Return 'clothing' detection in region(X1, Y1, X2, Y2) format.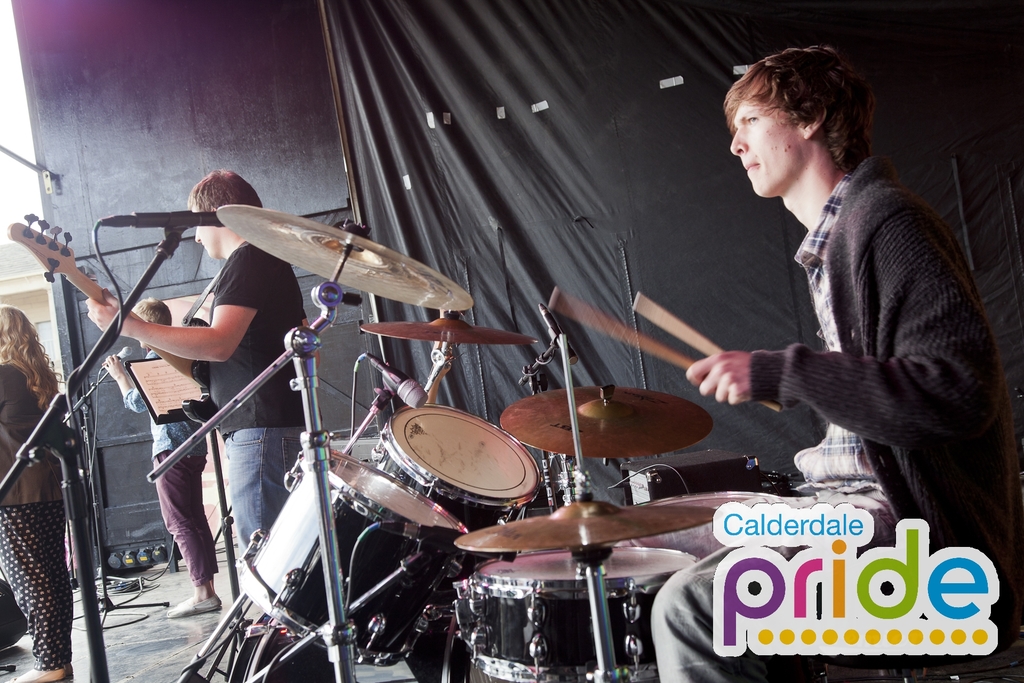
region(119, 323, 202, 587).
